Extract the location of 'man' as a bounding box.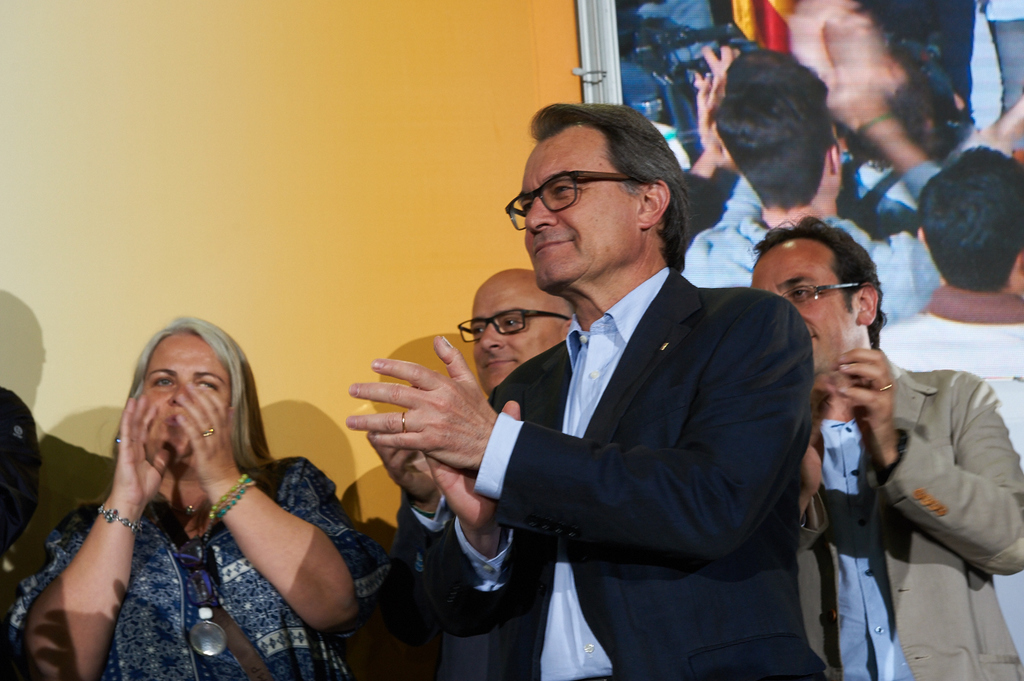
[left=852, top=164, right=1023, bottom=680].
